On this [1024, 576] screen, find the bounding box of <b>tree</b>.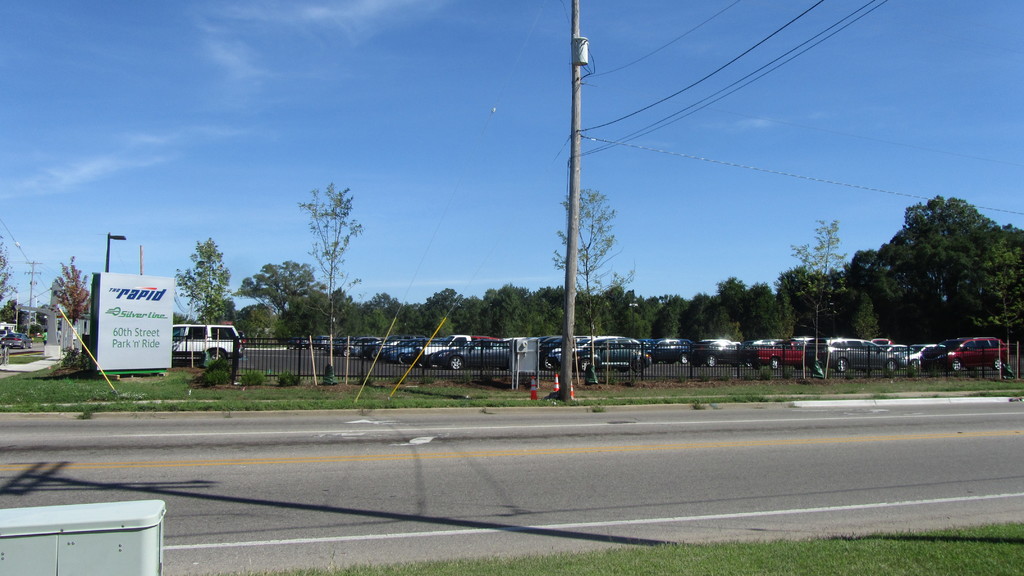
Bounding box: 548:182:636:364.
